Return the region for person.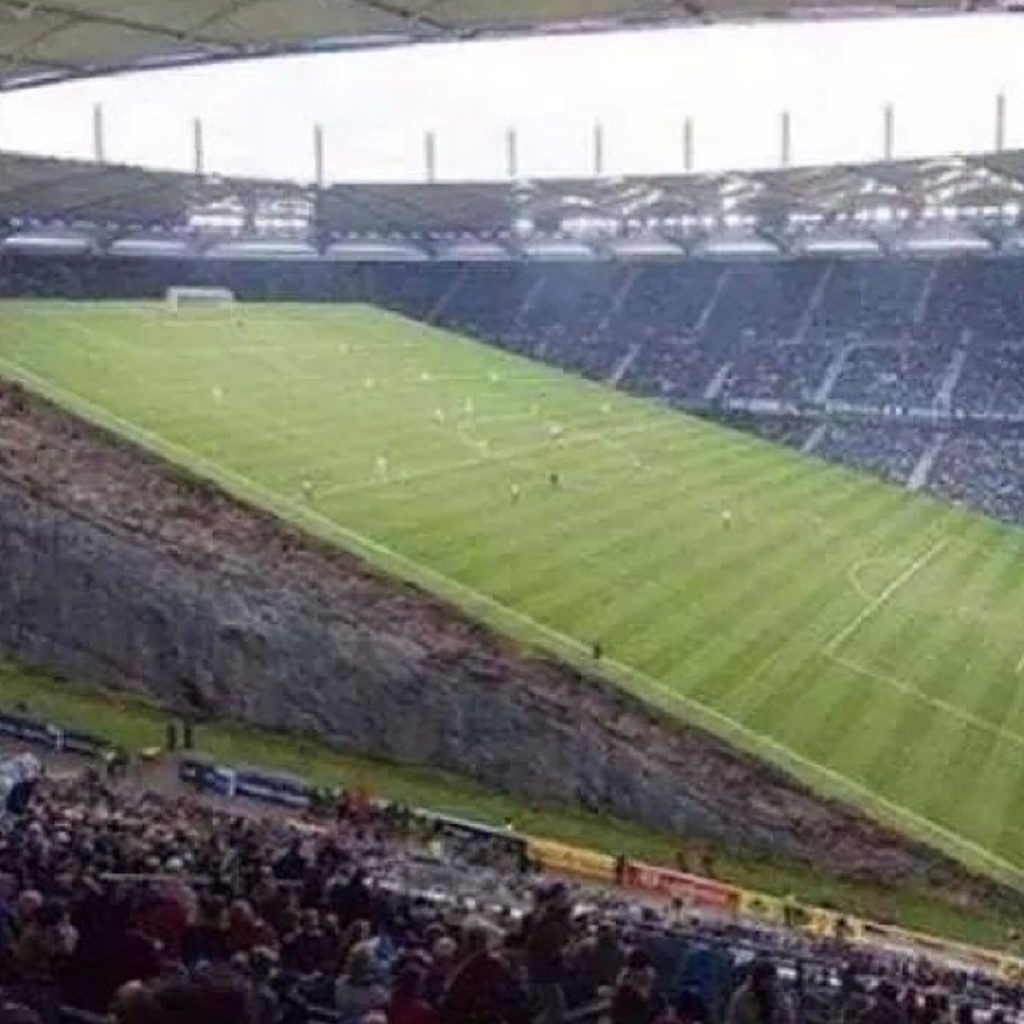
select_region(107, 979, 149, 1022).
